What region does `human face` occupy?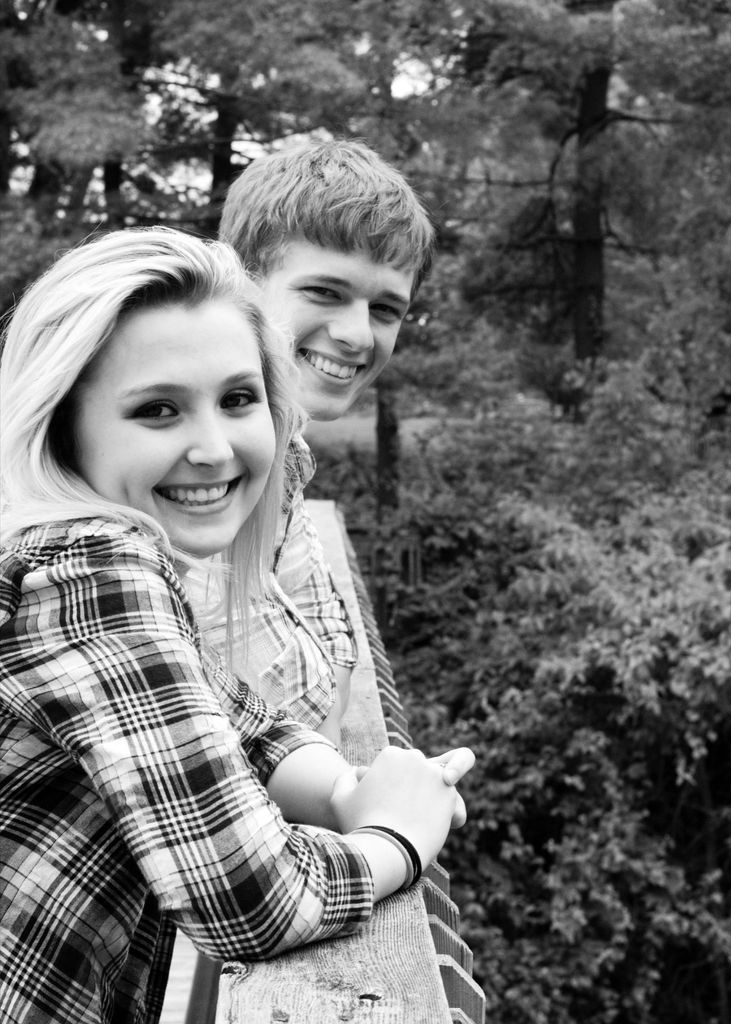
x1=70 y1=307 x2=278 y2=552.
